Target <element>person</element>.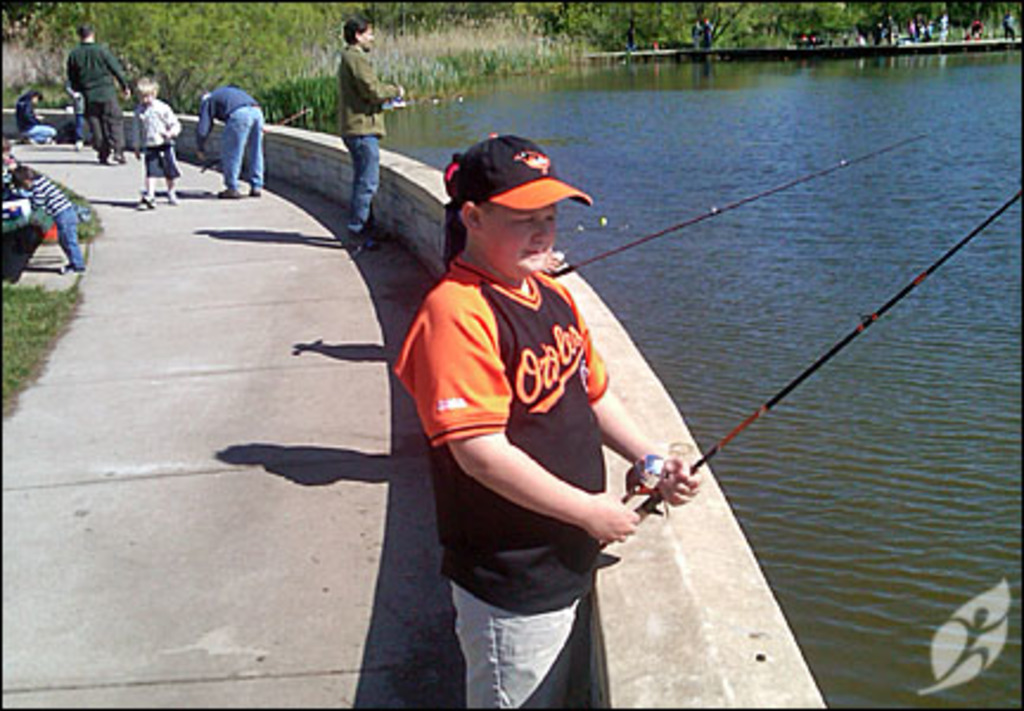
Target region: (left=9, top=159, right=88, bottom=282).
